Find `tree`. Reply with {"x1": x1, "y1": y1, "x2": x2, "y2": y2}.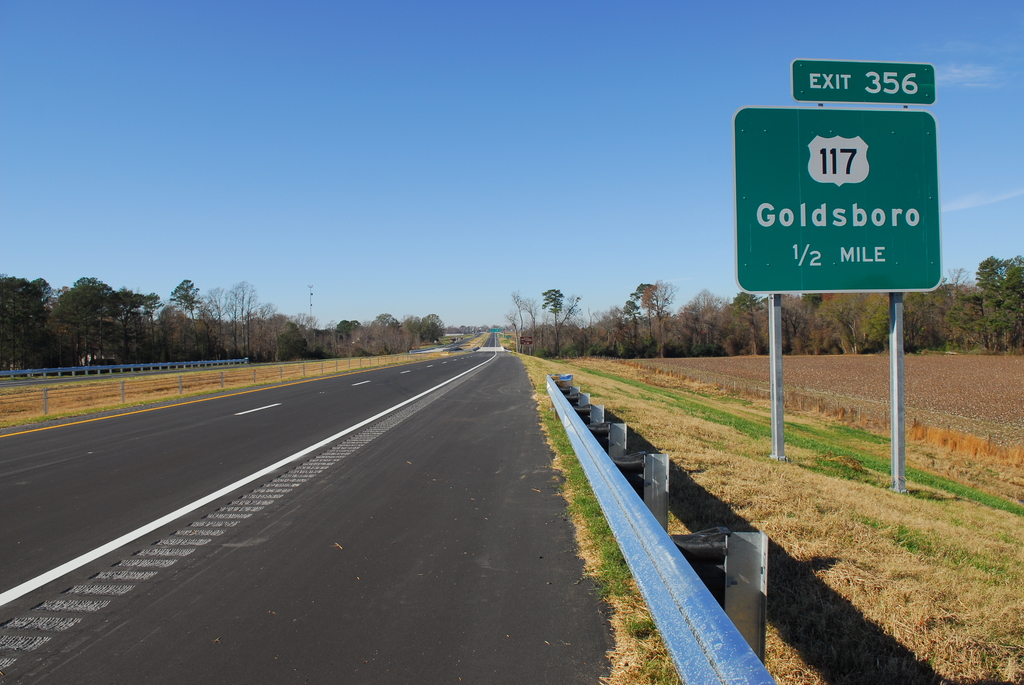
{"x1": 966, "y1": 247, "x2": 1023, "y2": 358}.
